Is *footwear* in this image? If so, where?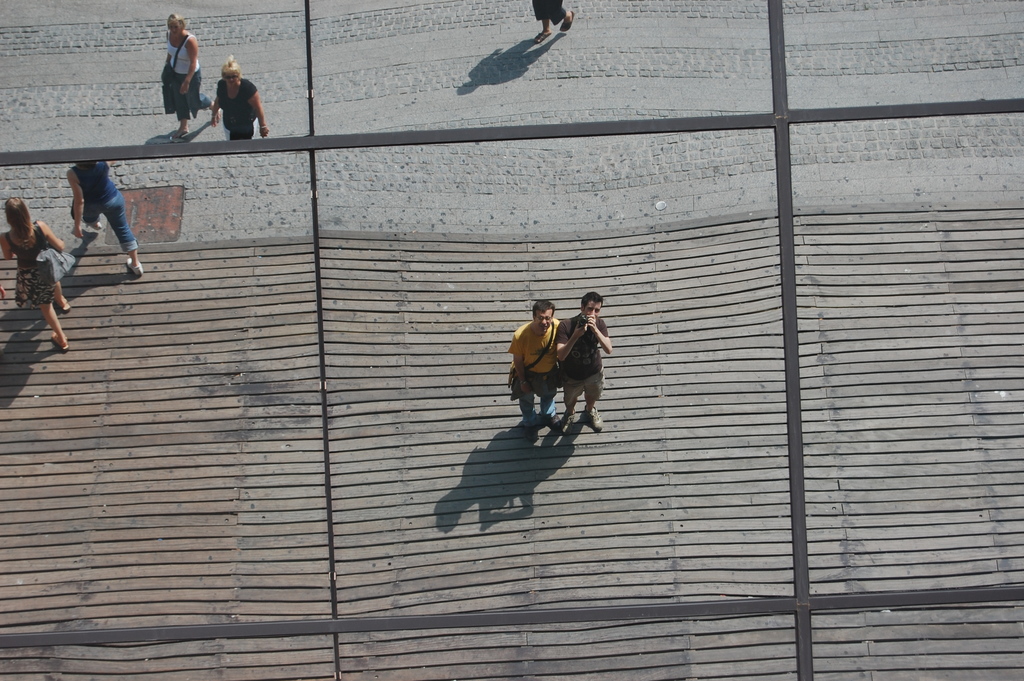
Yes, at bbox=[529, 421, 540, 441].
